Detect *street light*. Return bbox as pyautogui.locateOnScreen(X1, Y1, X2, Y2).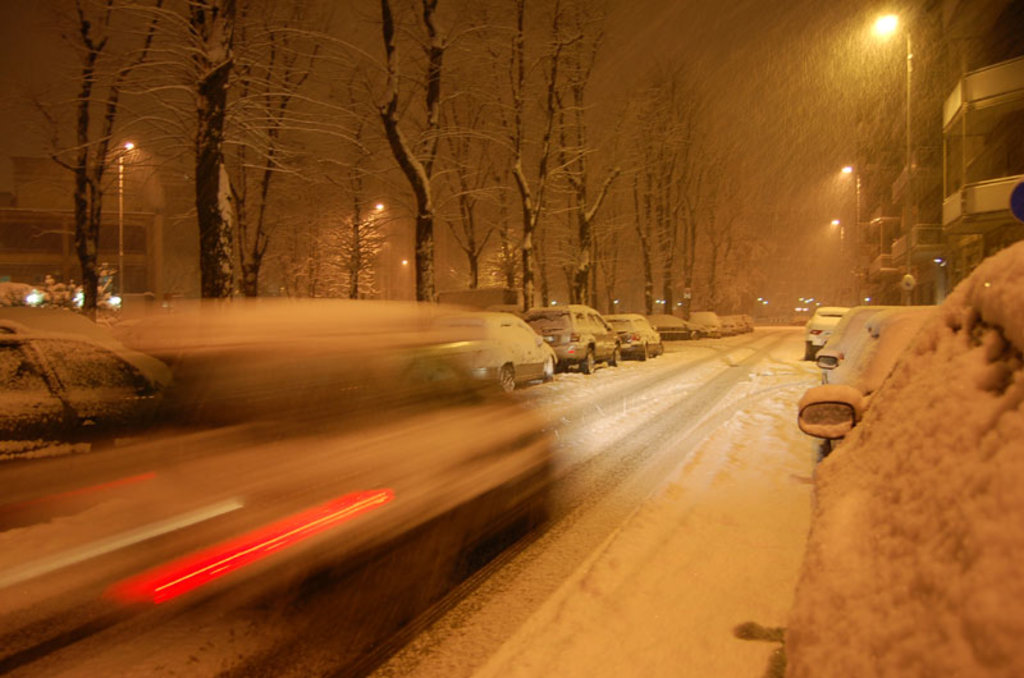
pyautogui.locateOnScreen(842, 161, 865, 287).
